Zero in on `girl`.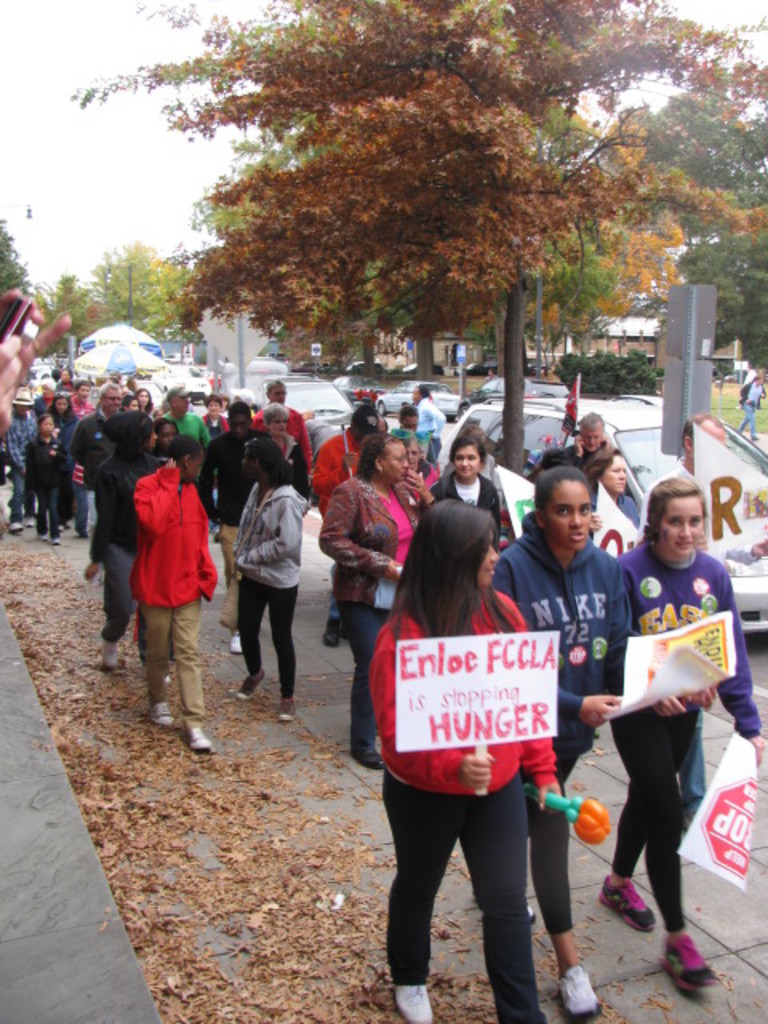
Zeroed in: pyautogui.locateOnScreen(499, 446, 630, 1022).
